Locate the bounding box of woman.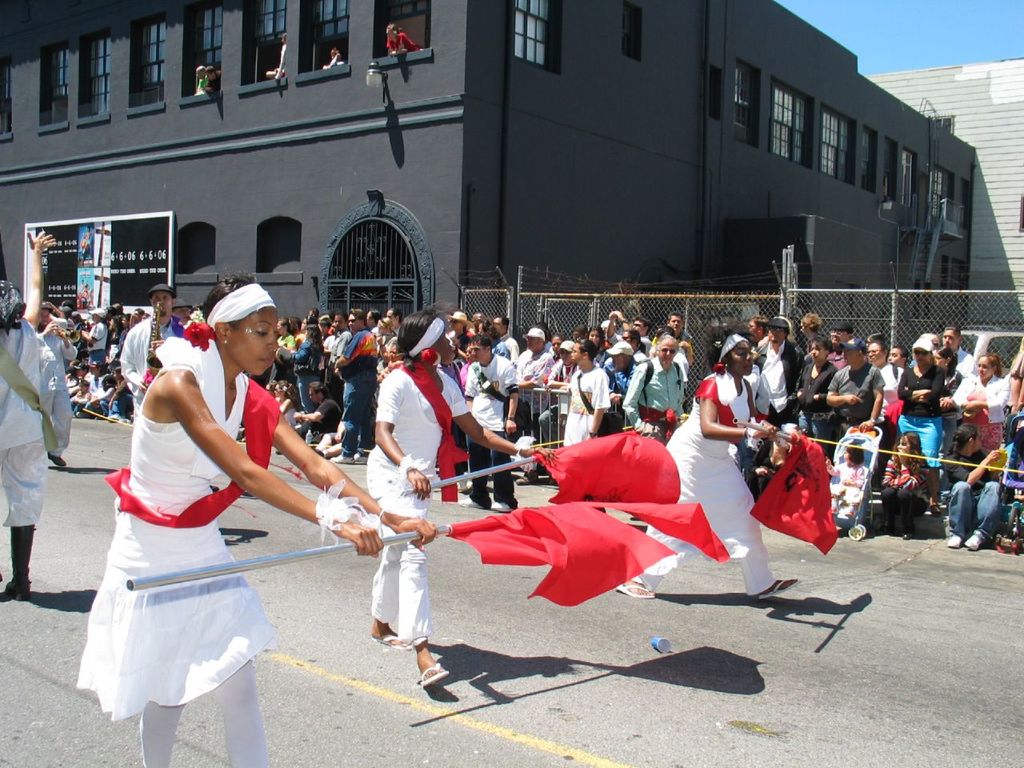
Bounding box: region(622, 326, 657, 419).
